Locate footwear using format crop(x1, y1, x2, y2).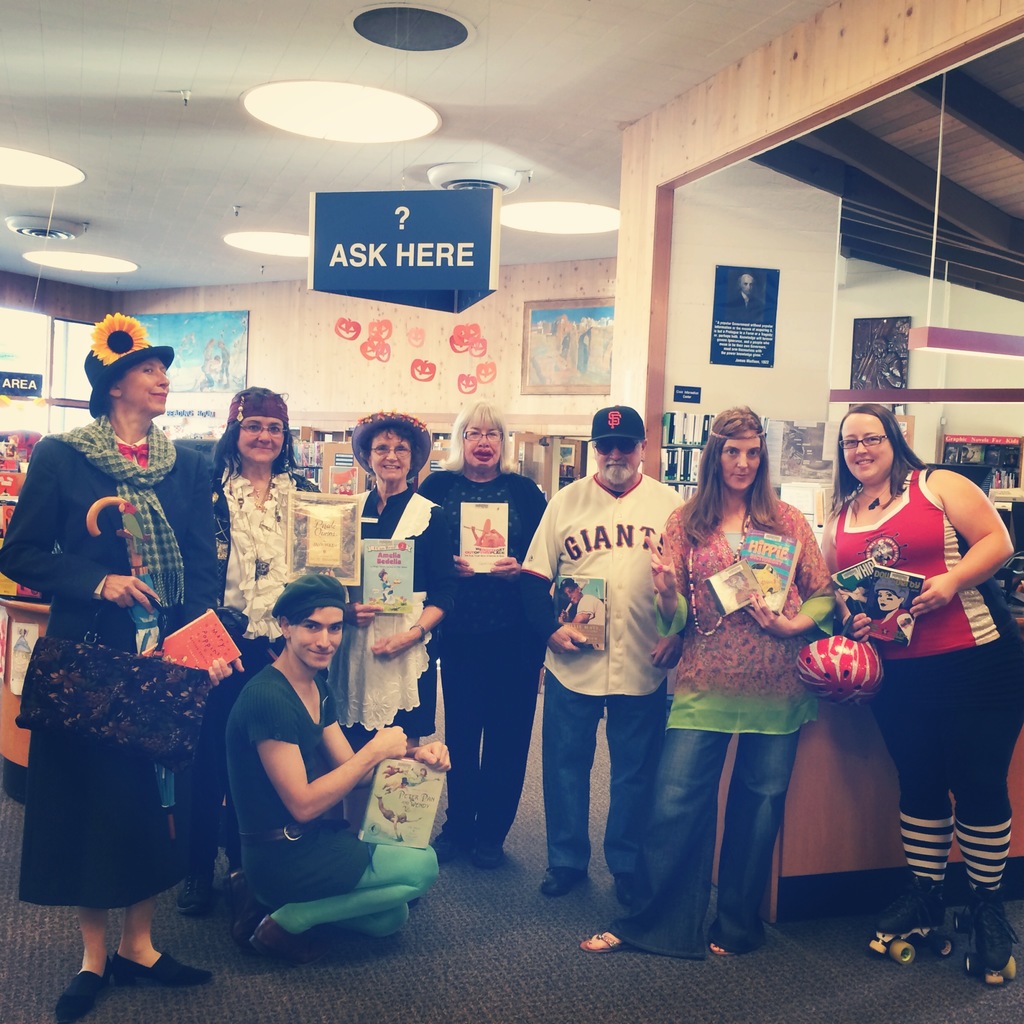
crop(611, 875, 643, 905).
